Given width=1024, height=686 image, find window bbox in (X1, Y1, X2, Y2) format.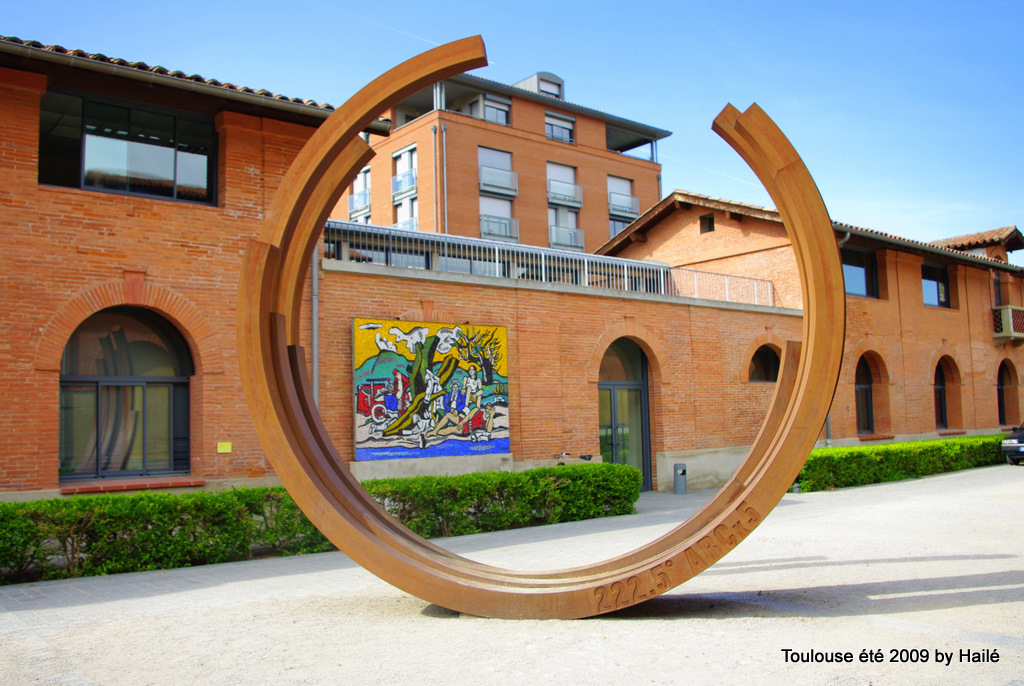
(841, 239, 889, 301).
